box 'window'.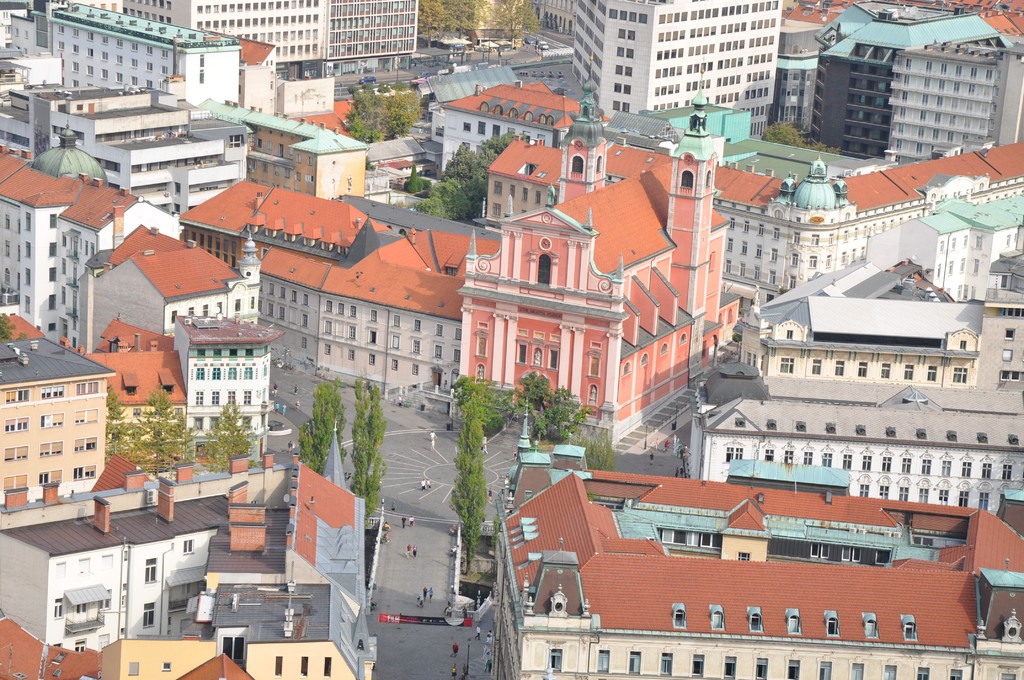
Rect(39, 442, 63, 455).
